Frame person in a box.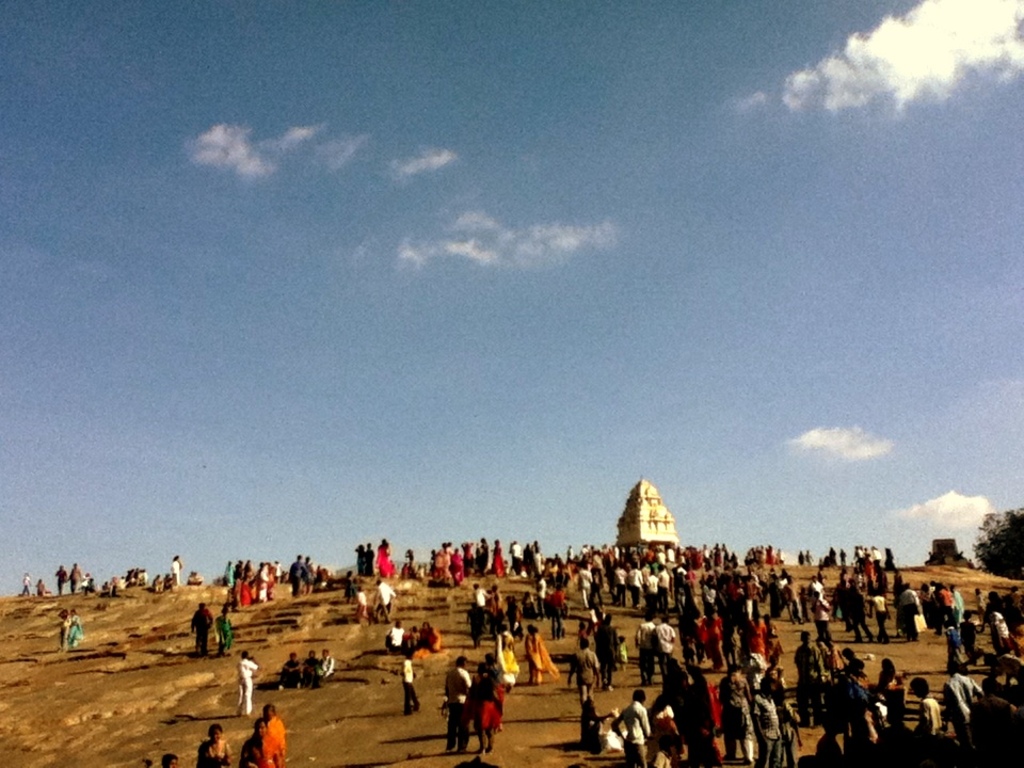
box(323, 652, 336, 677).
